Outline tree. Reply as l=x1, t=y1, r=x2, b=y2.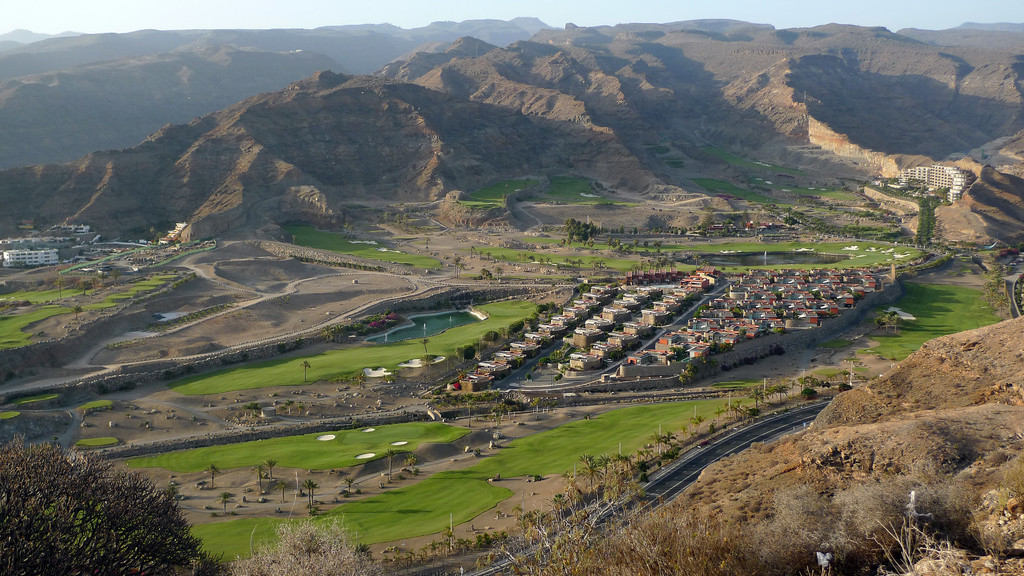
l=296, t=360, r=311, b=384.
